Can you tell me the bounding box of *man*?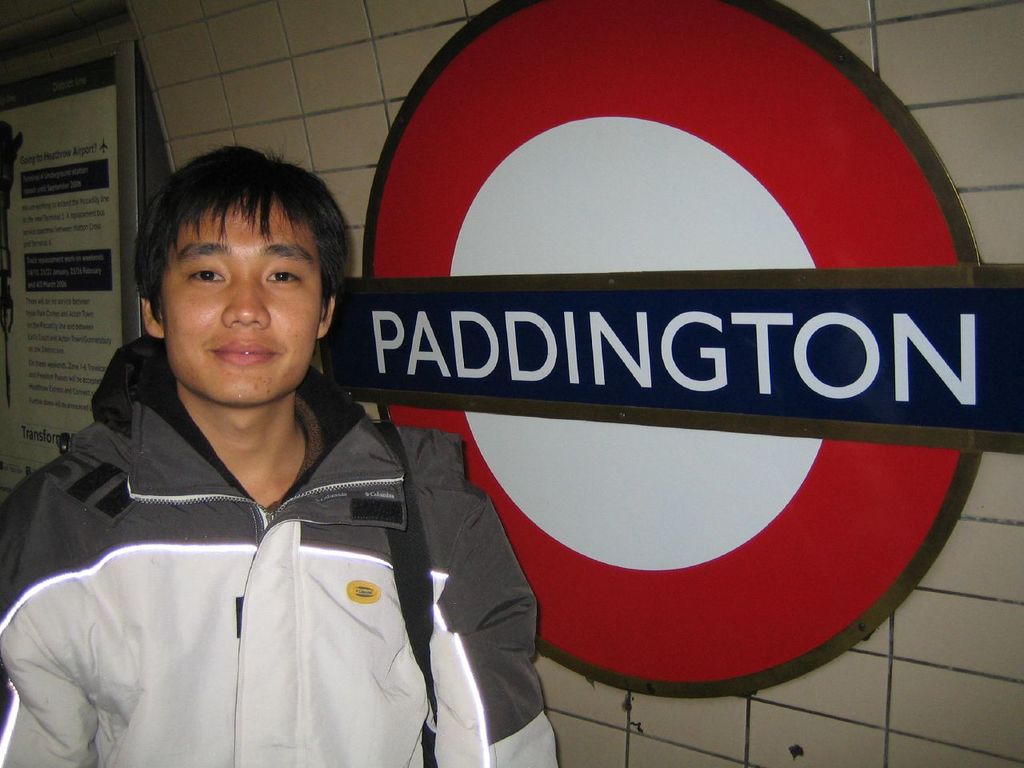
{"left": 2, "top": 142, "right": 494, "bottom": 758}.
